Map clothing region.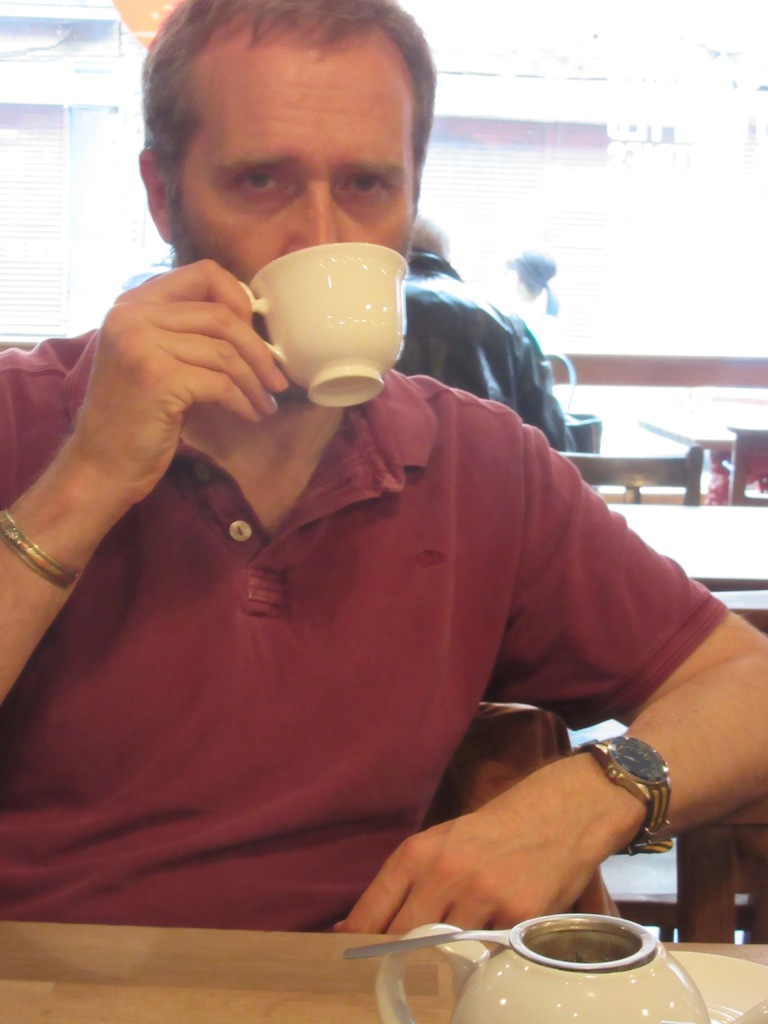
Mapped to (x1=401, y1=264, x2=594, y2=467).
